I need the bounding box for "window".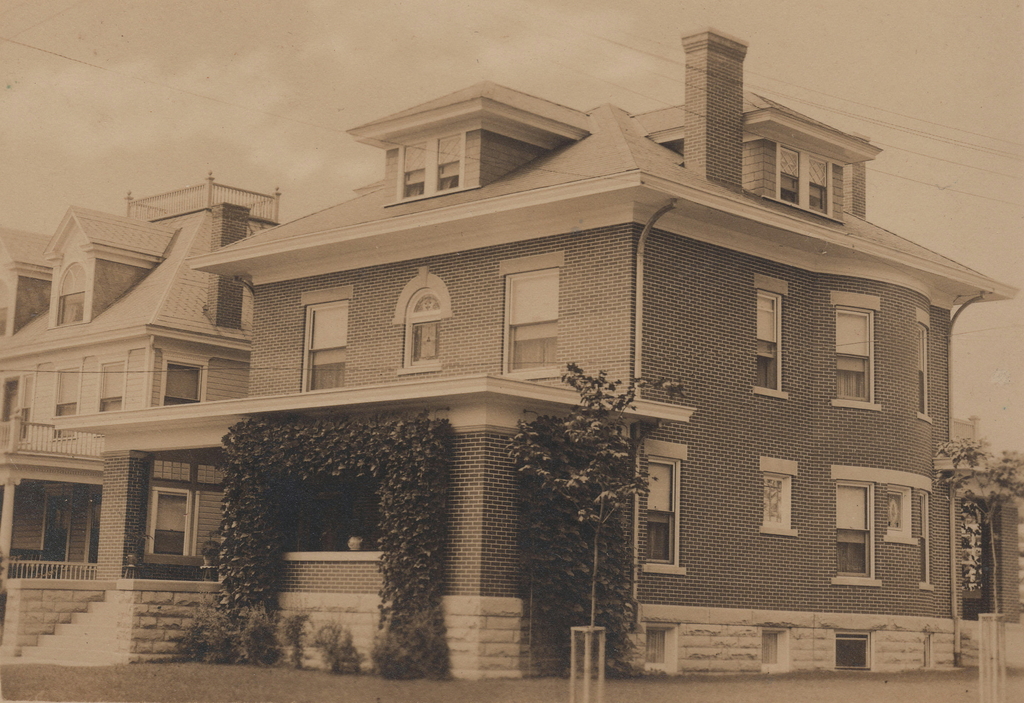
Here it is: [830,291,881,411].
